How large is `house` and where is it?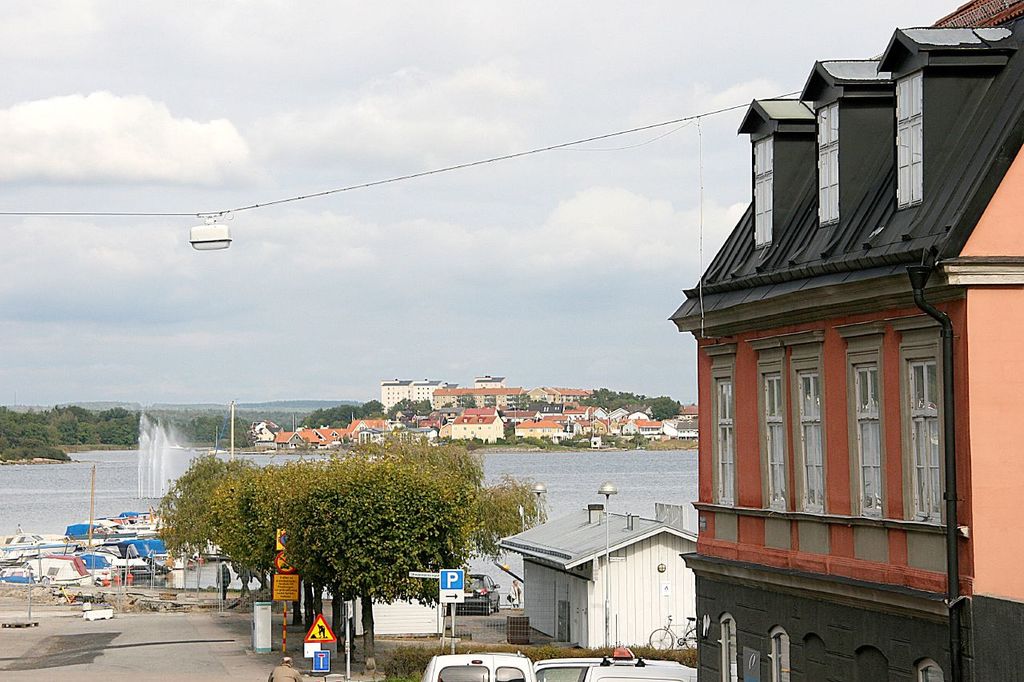
Bounding box: select_region(390, 417, 399, 443).
